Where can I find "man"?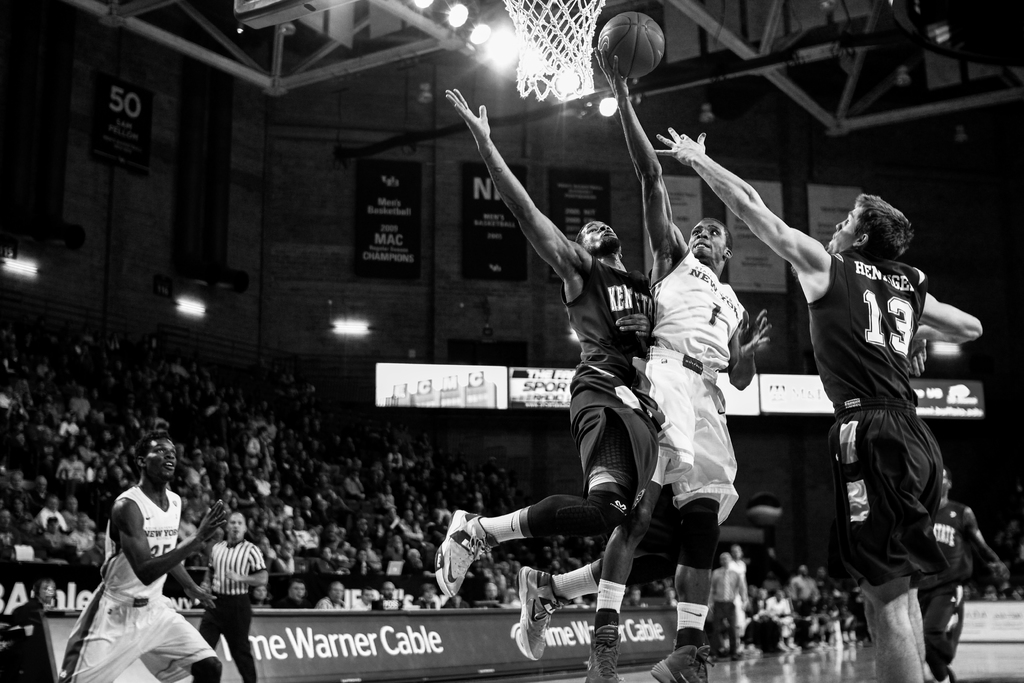
You can find it at 198/512/268/682.
